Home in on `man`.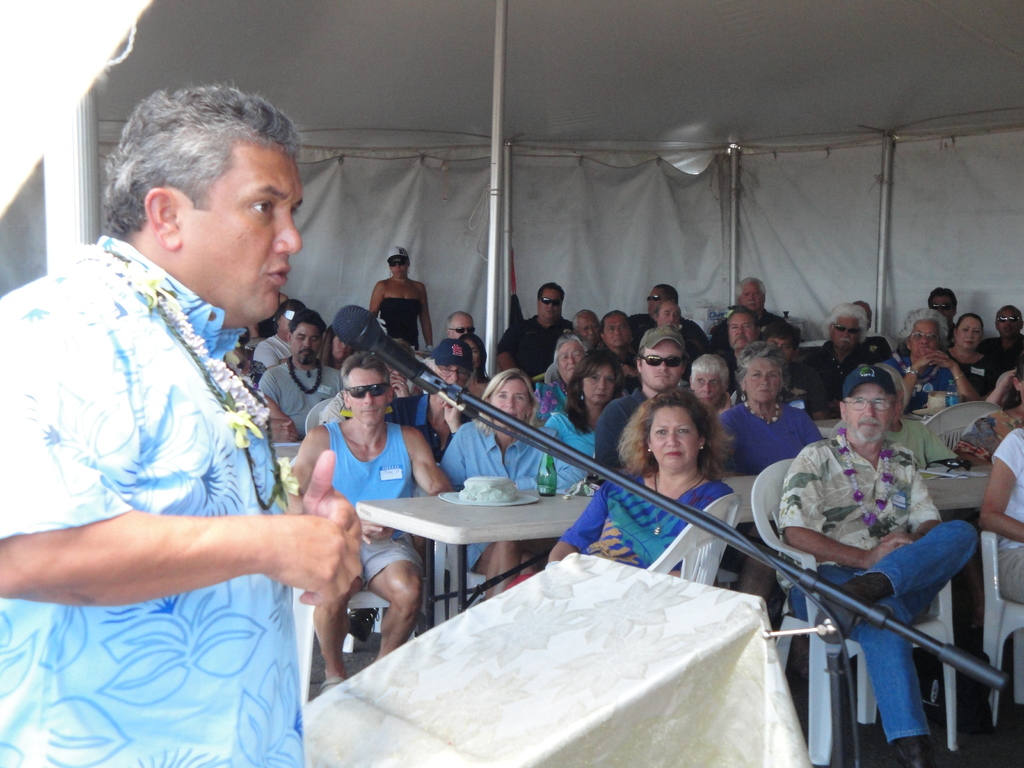
Homed in at 928:286:957:326.
